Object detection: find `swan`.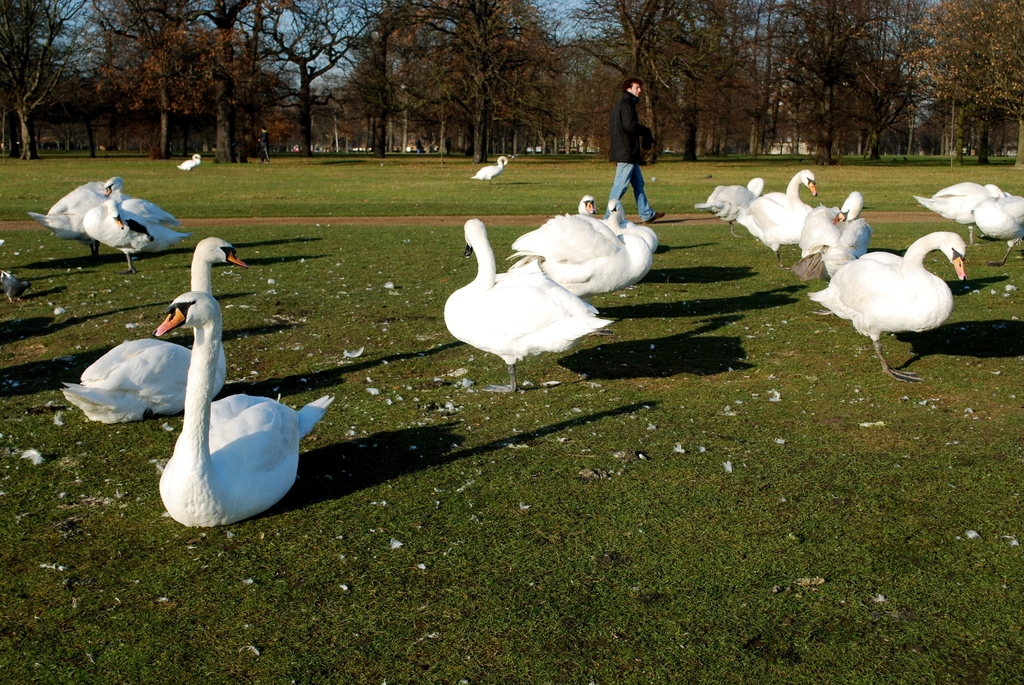
bbox(799, 189, 868, 270).
